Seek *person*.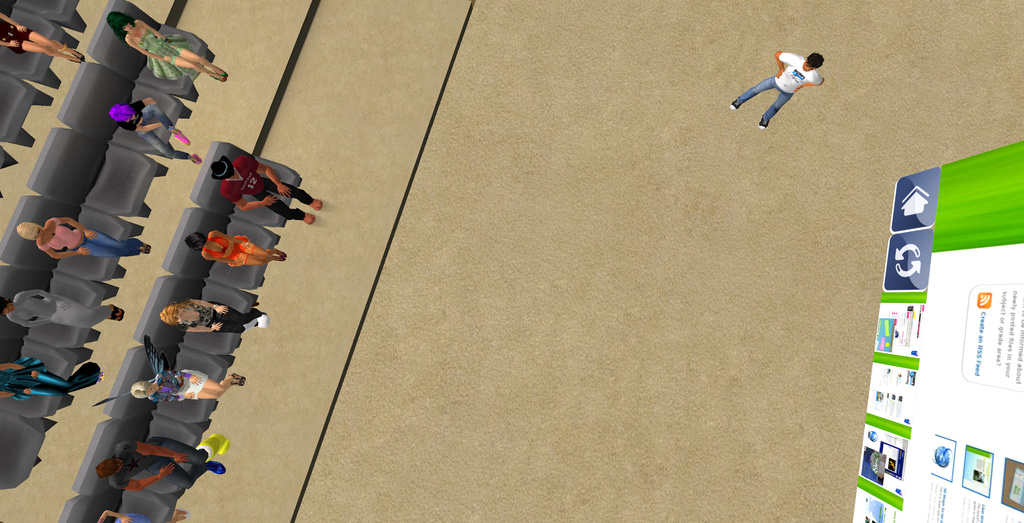
<bbox>161, 298, 267, 335</bbox>.
